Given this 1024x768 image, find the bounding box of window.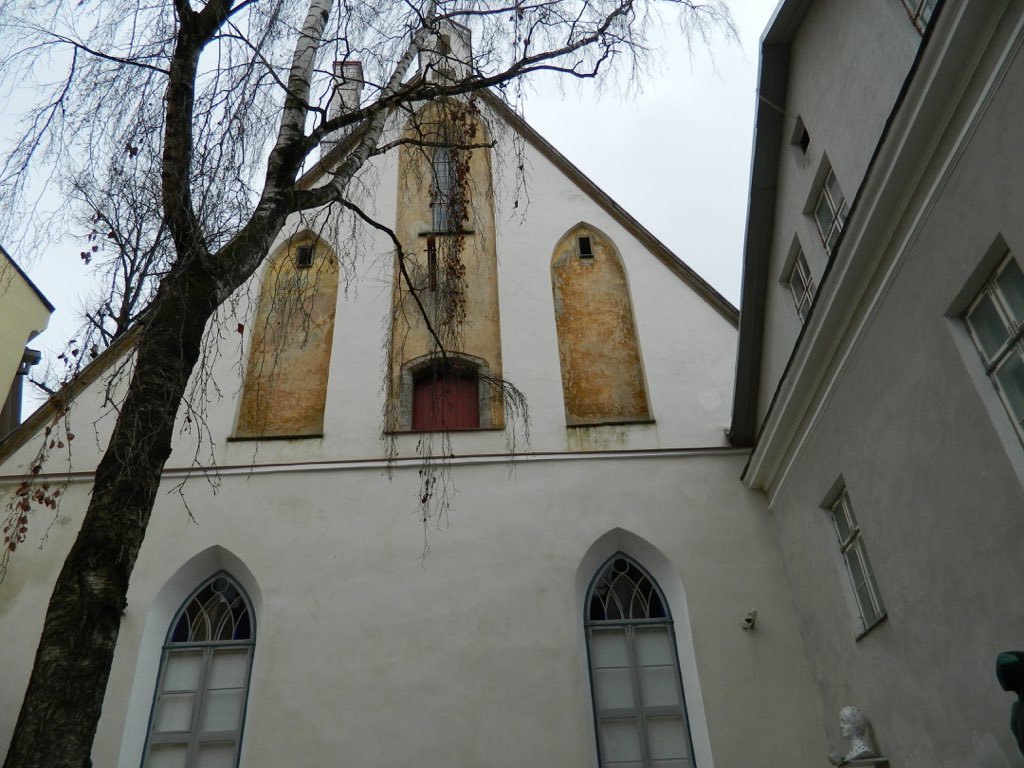
BBox(803, 152, 854, 267).
